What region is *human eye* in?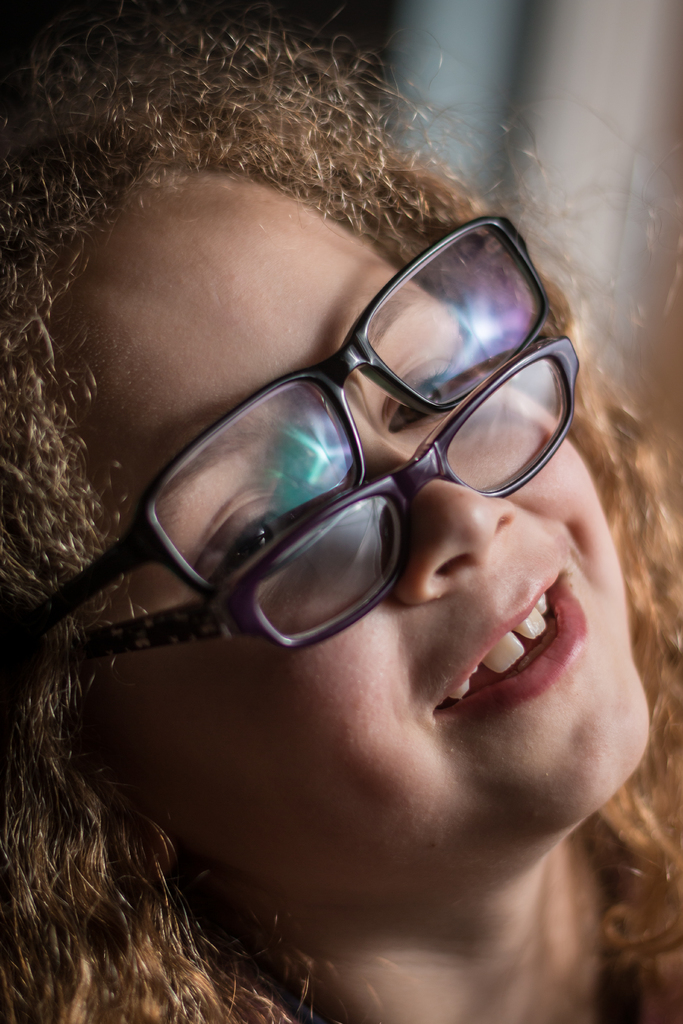
pyautogui.locateOnScreen(383, 358, 490, 435).
